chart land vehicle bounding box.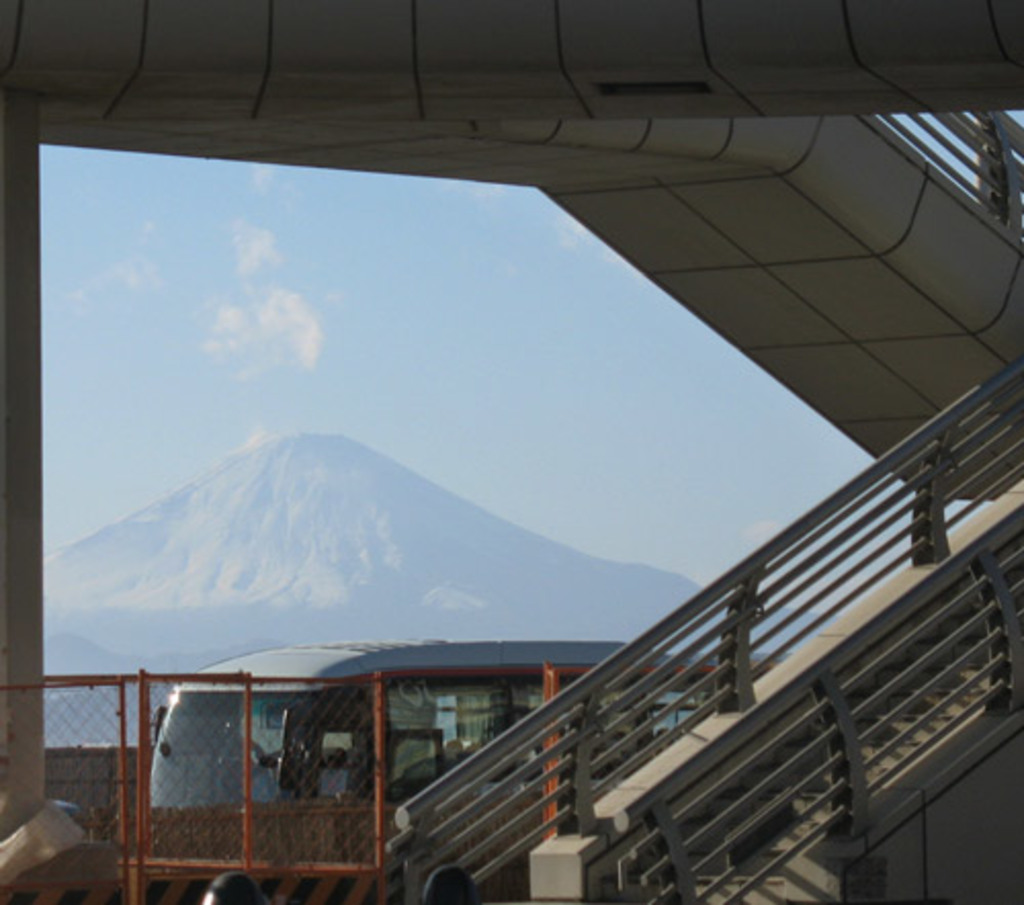
Charted: detection(143, 645, 793, 903).
